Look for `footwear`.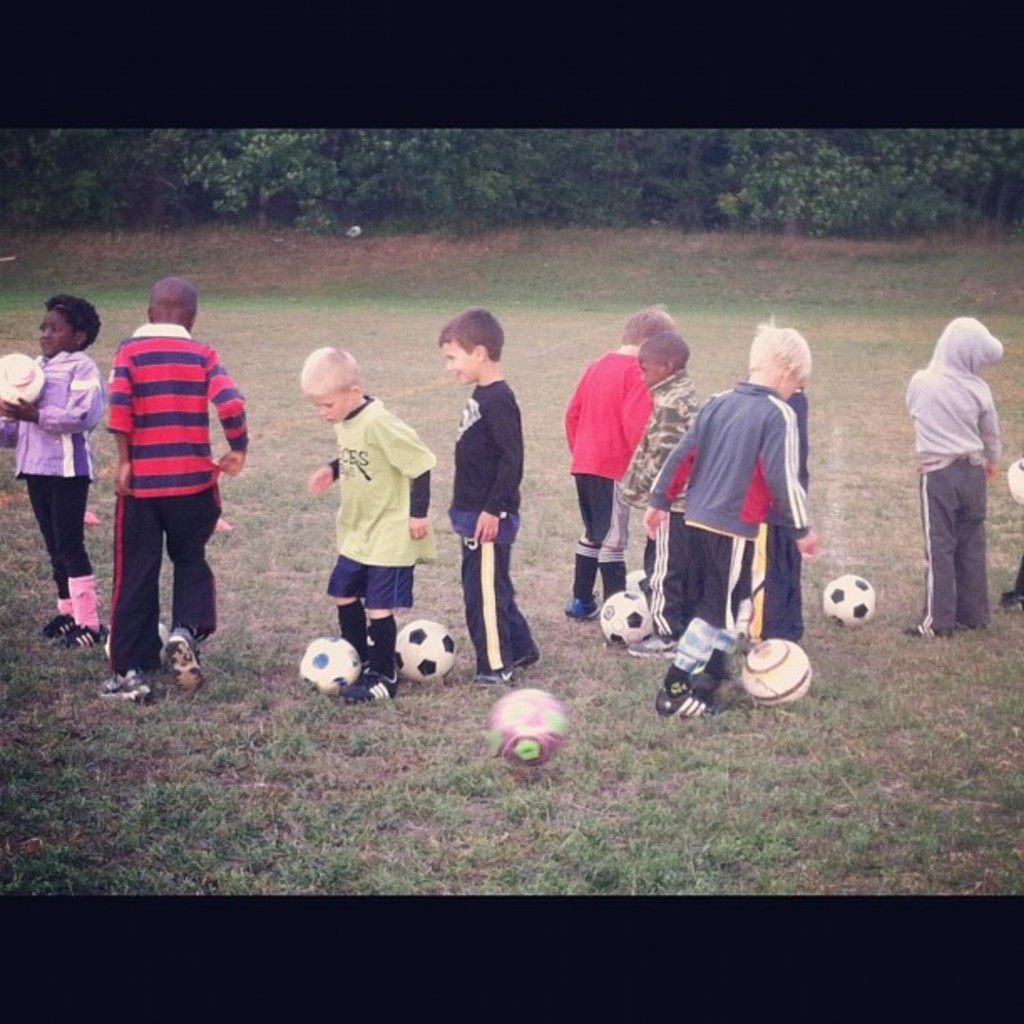
Found: x1=57, y1=619, x2=105, y2=649.
